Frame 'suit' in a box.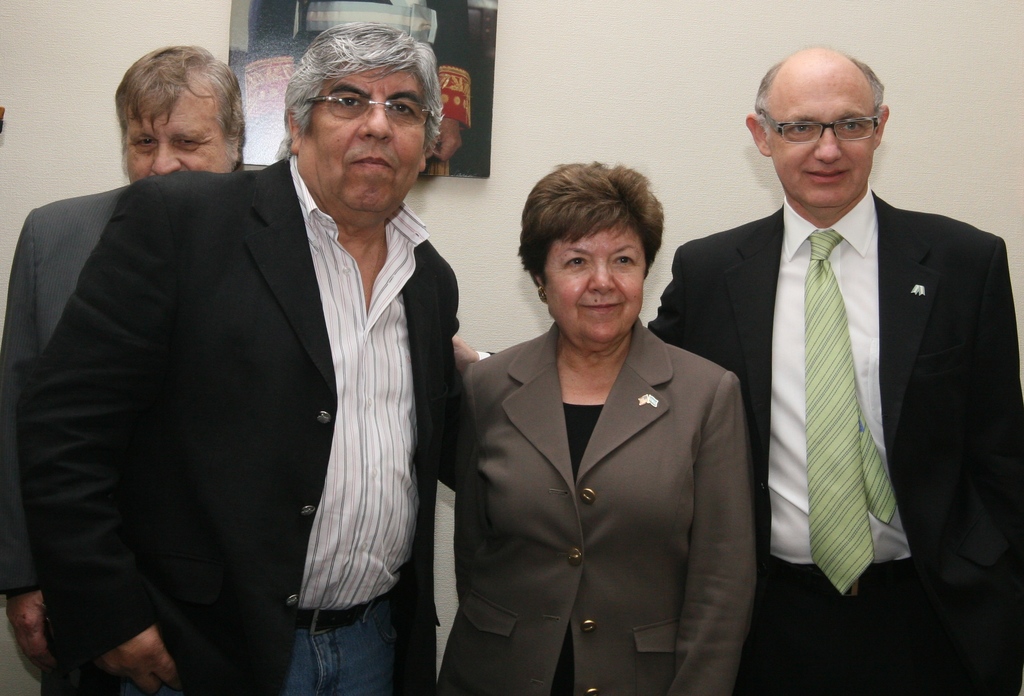
[x1=15, y1=157, x2=467, y2=695].
